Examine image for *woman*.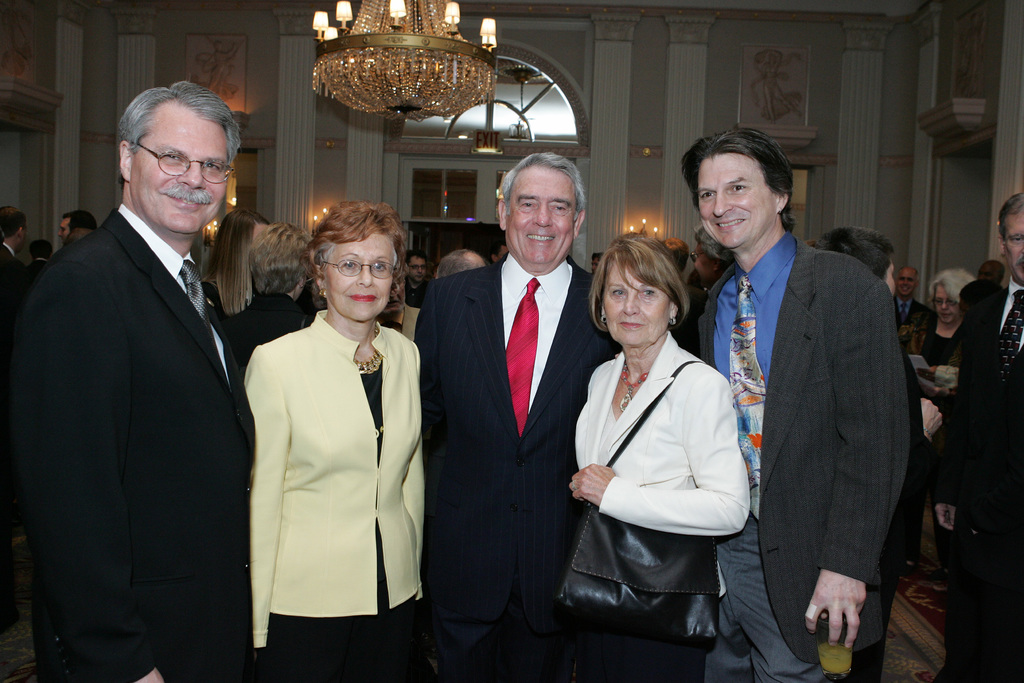
Examination result: box=[566, 224, 753, 682].
